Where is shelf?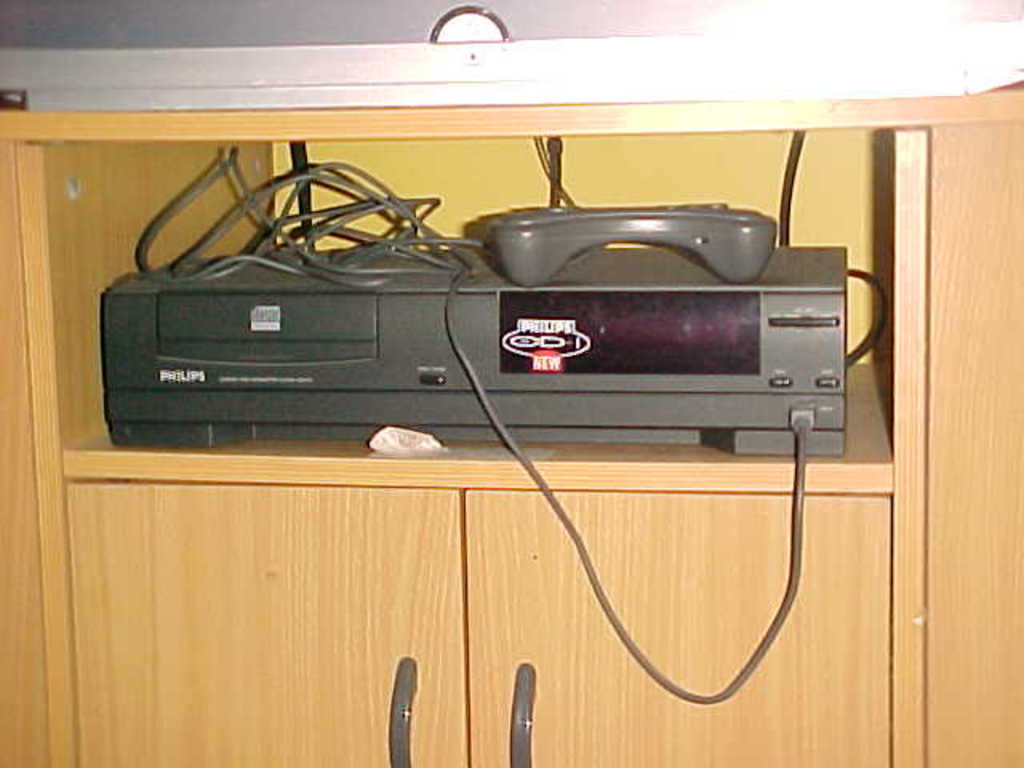
detection(42, 141, 891, 464).
